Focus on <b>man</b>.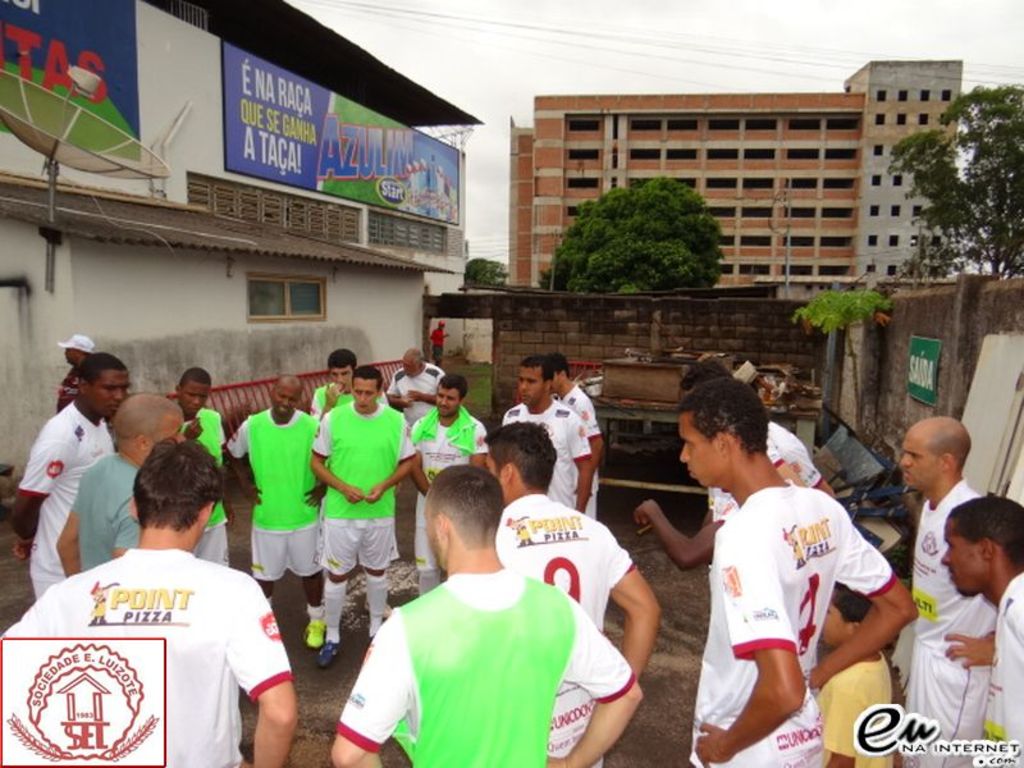
Focused at (227,371,332,645).
